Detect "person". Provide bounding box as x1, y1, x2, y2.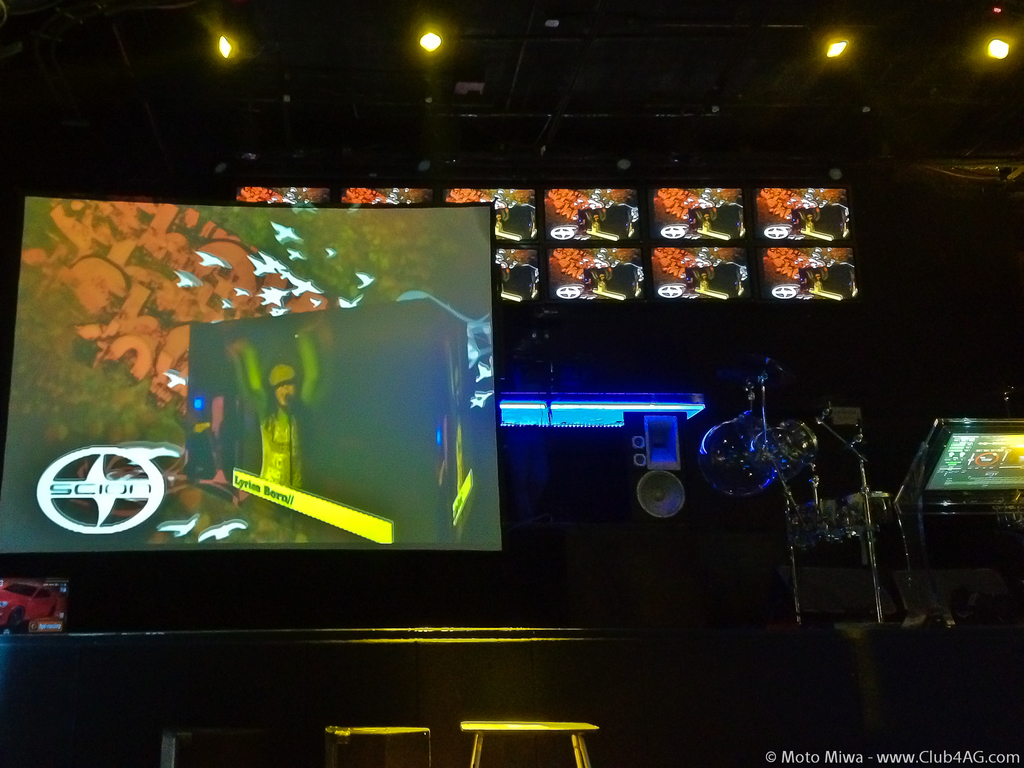
799, 207, 819, 232.
